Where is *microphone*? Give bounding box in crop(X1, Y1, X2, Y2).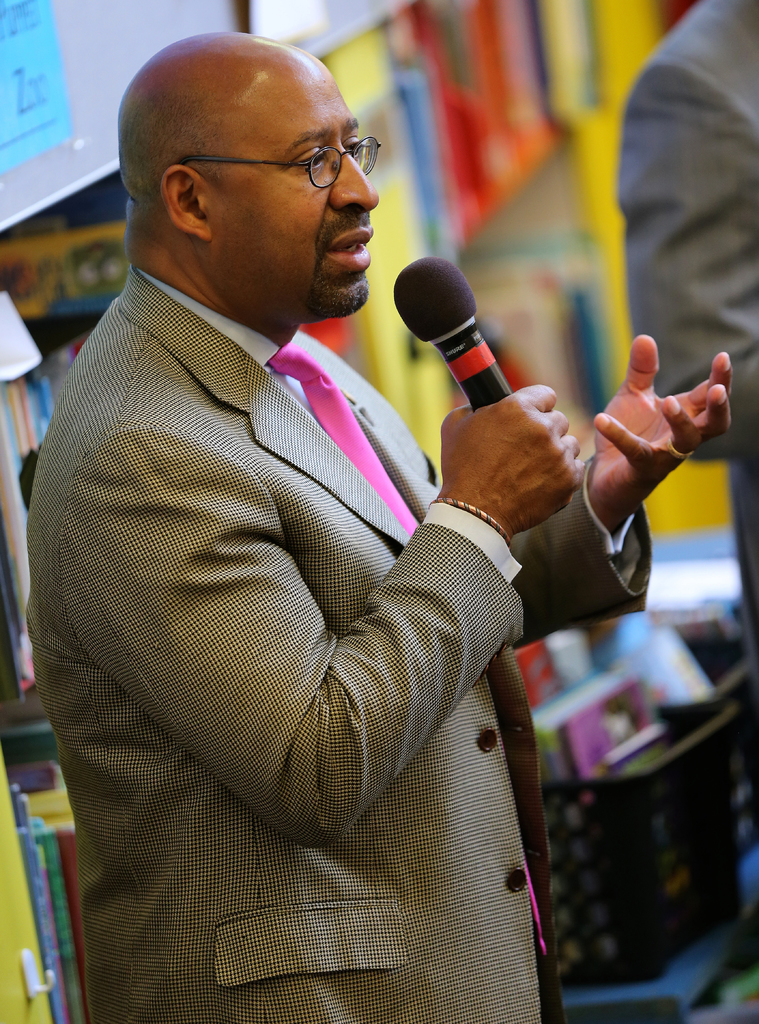
crop(387, 255, 505, 362).
